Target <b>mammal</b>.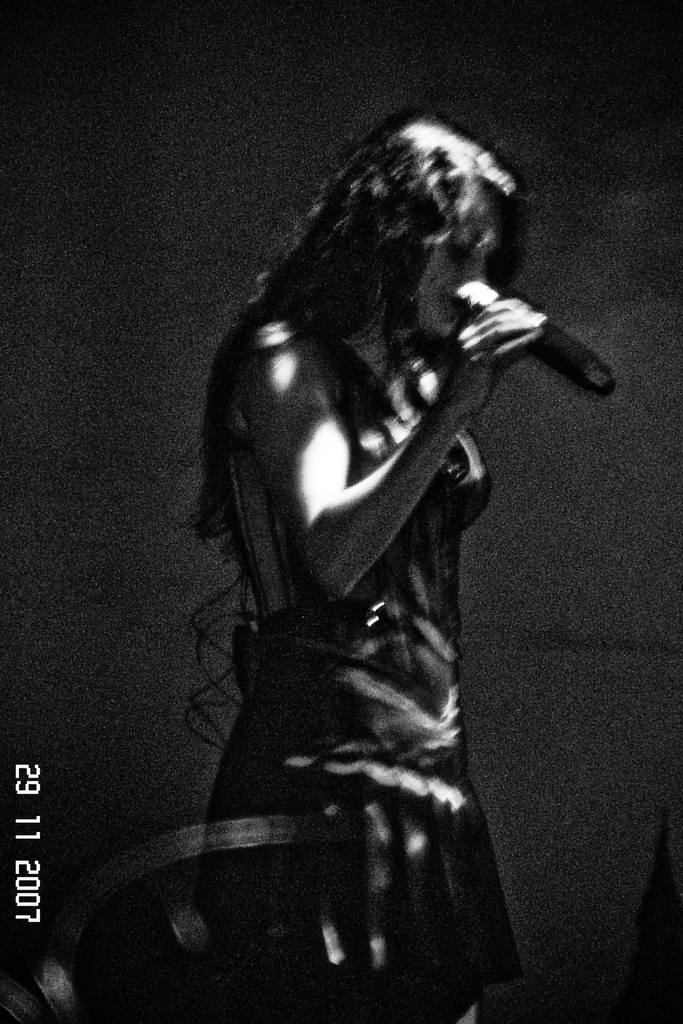
Target region: <box>114,142,593,922</box>.
